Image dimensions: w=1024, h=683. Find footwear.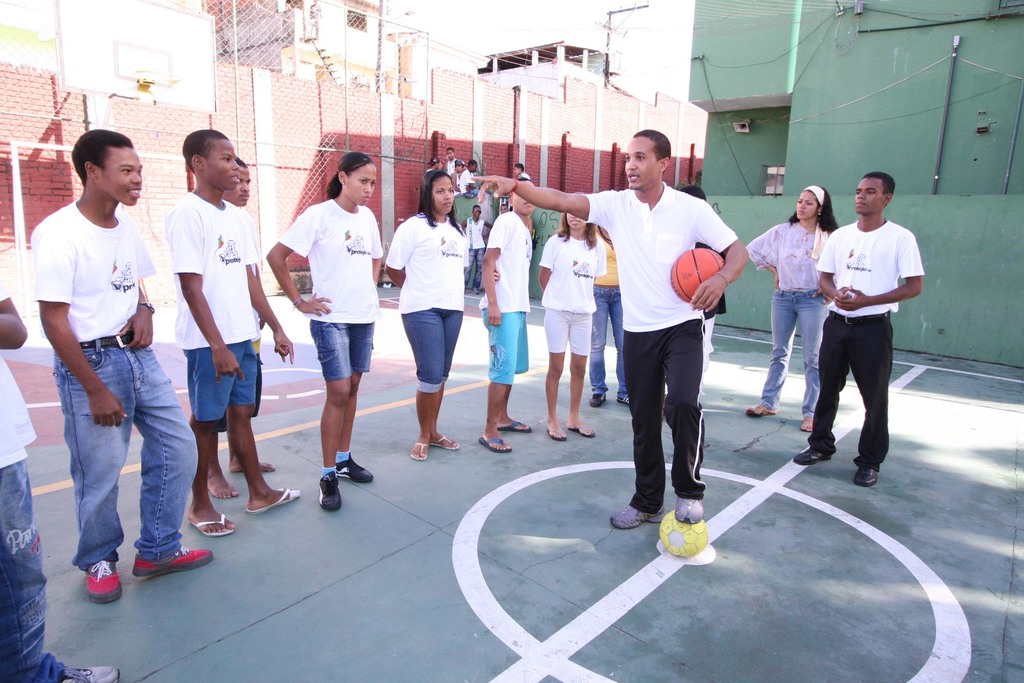
rect(590, 392, 607, 406).
